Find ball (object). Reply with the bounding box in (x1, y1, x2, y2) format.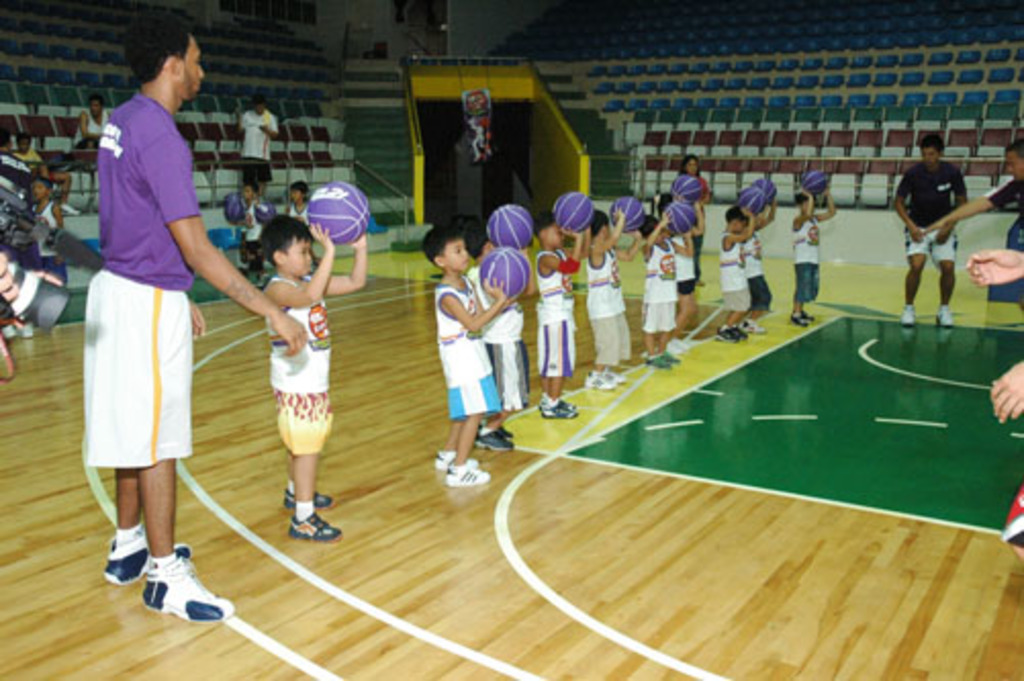
(668, 174, 703, 202).
